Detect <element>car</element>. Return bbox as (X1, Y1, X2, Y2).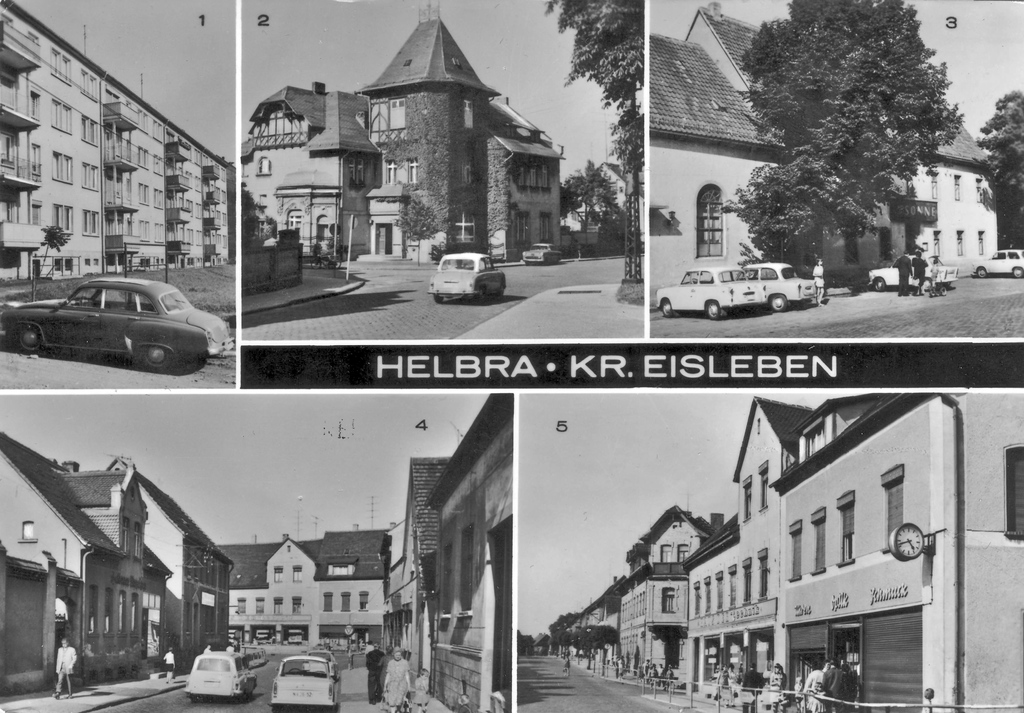
(653, 264, 768, 321).
